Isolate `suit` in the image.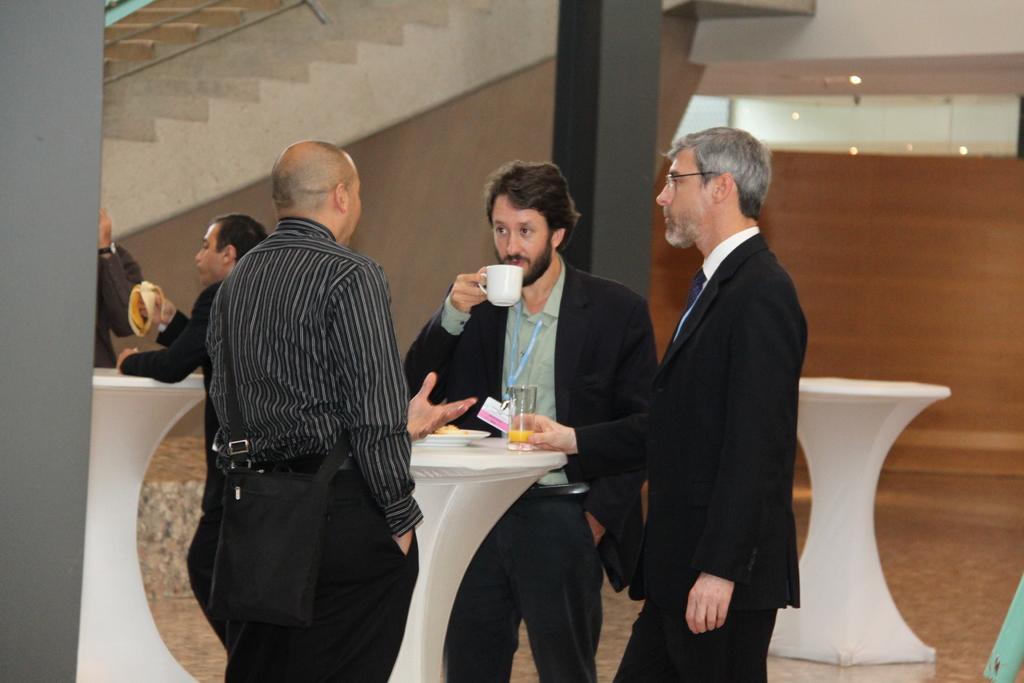
Isolated region: Rect(626, 146, 833, 677).
